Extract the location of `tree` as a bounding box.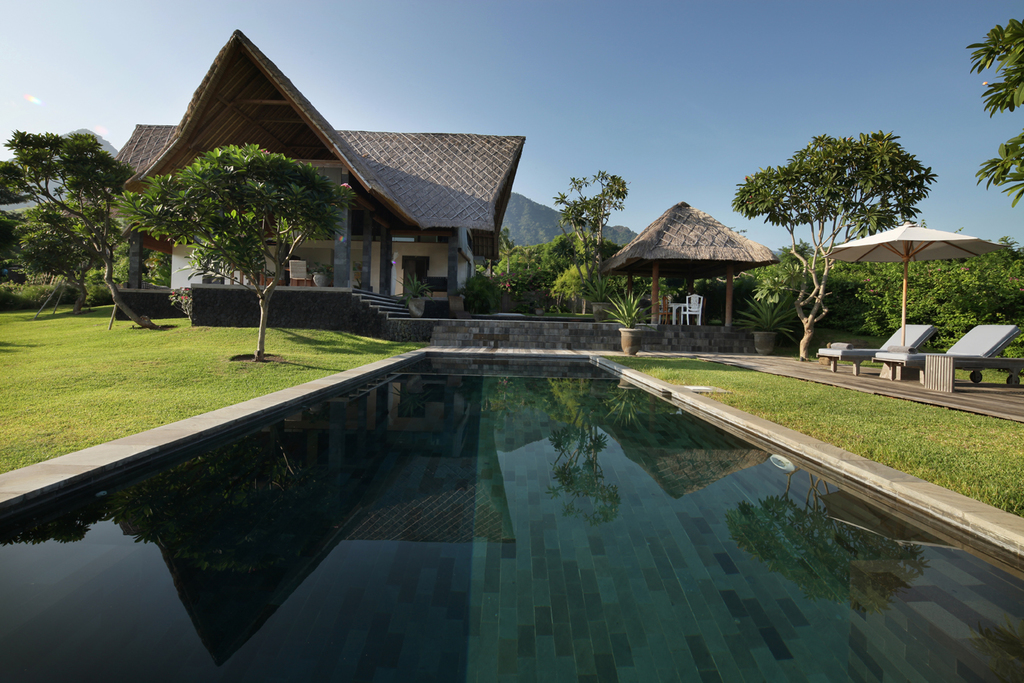
rect(489, 225, 630, 295).
